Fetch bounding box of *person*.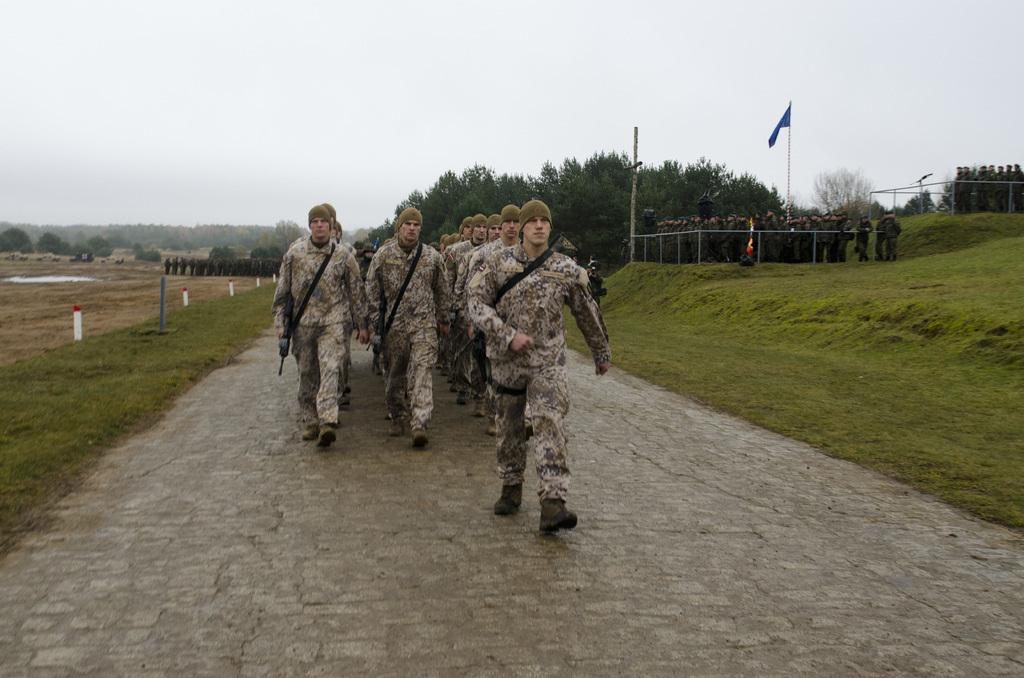
Bbox: 856/214/873/264.
